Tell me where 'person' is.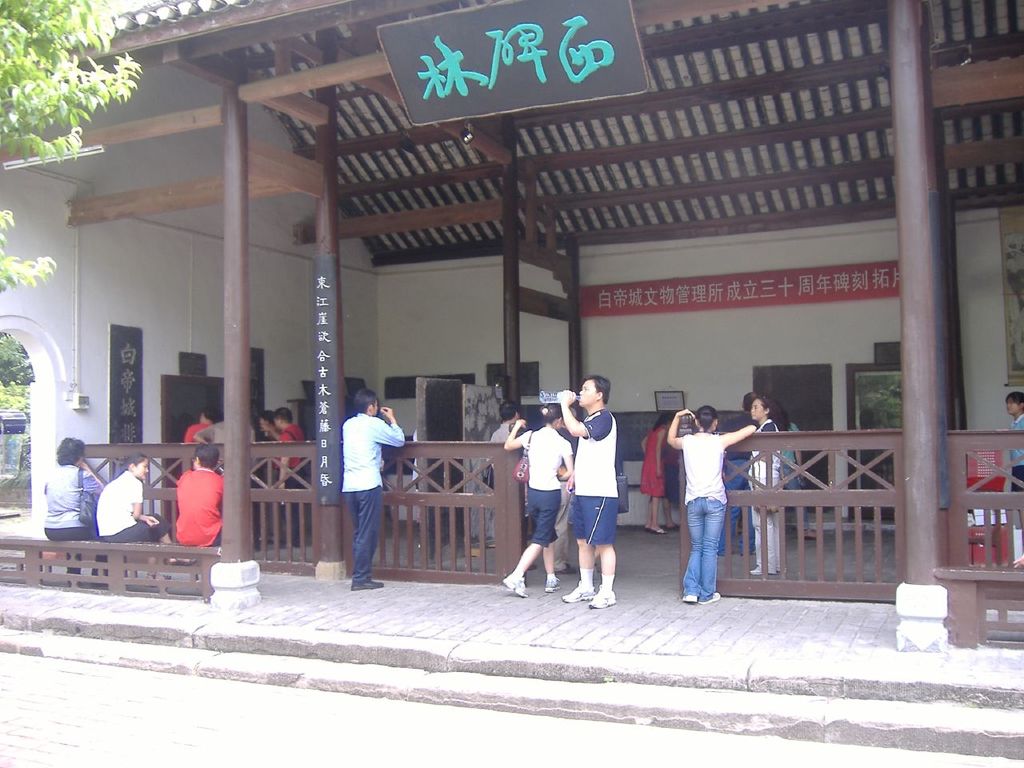
'person' is at 477,399,521,547.
